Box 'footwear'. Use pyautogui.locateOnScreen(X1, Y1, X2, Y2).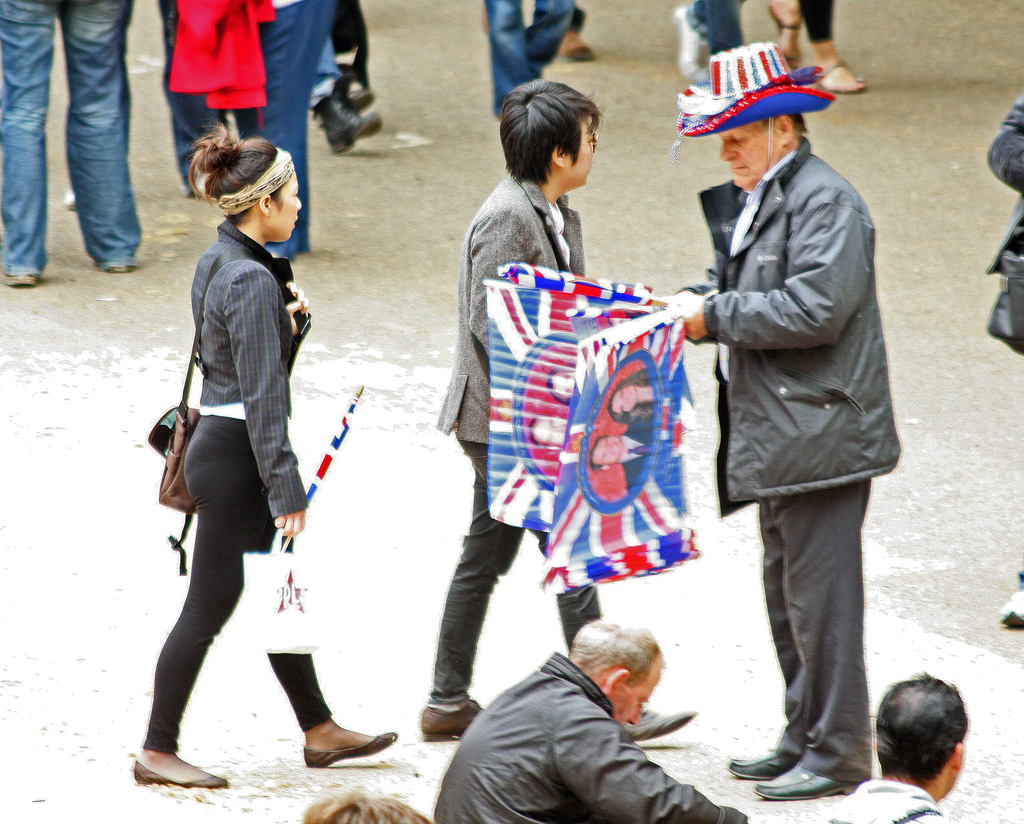
pyautogui.locateOnScreen(102, 263, 137, 273).
